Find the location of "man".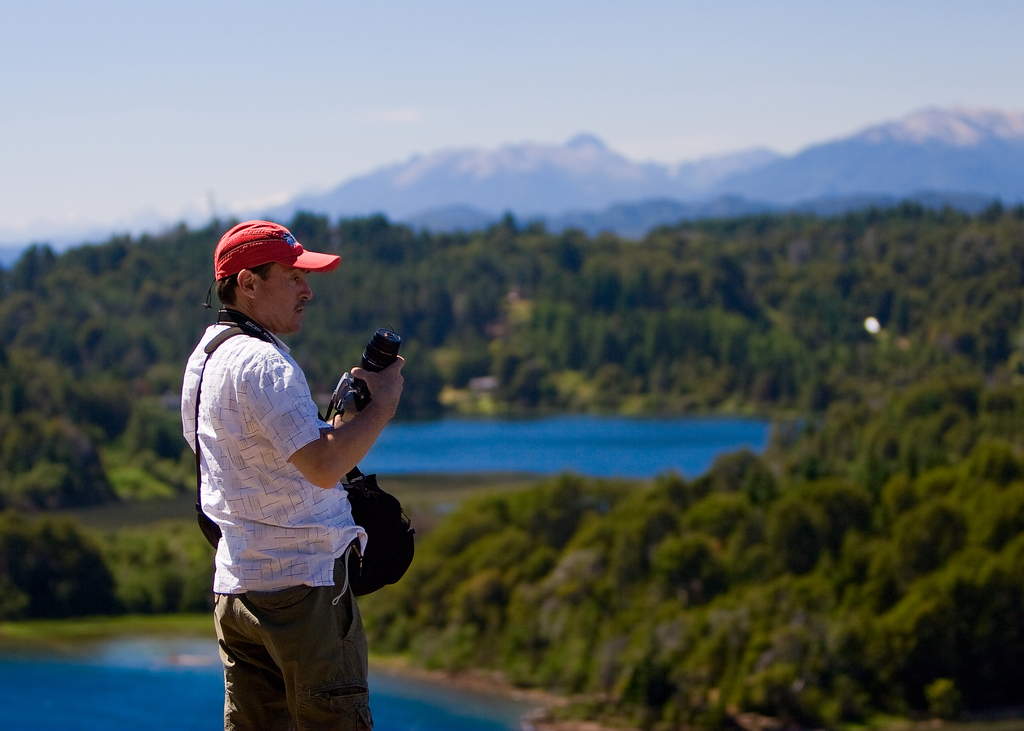
Location: x1=182, y1=216, x2=413, y2=723.
